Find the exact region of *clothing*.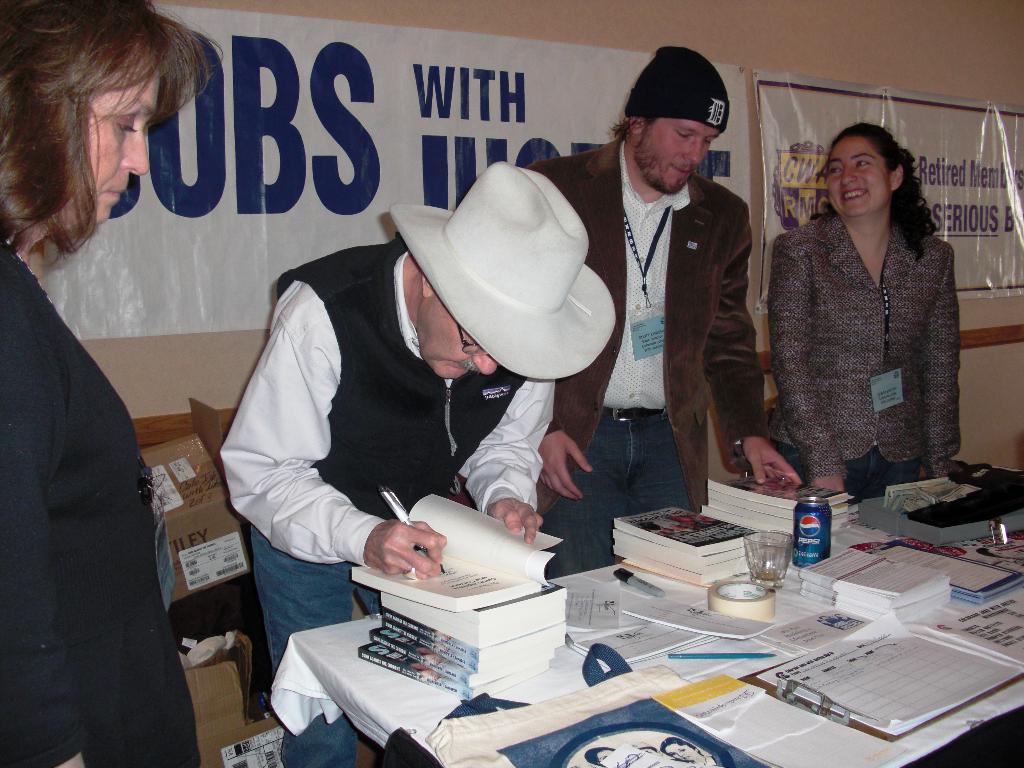
Exact region: x1=248, y1=523, x2=378, y2=767.
